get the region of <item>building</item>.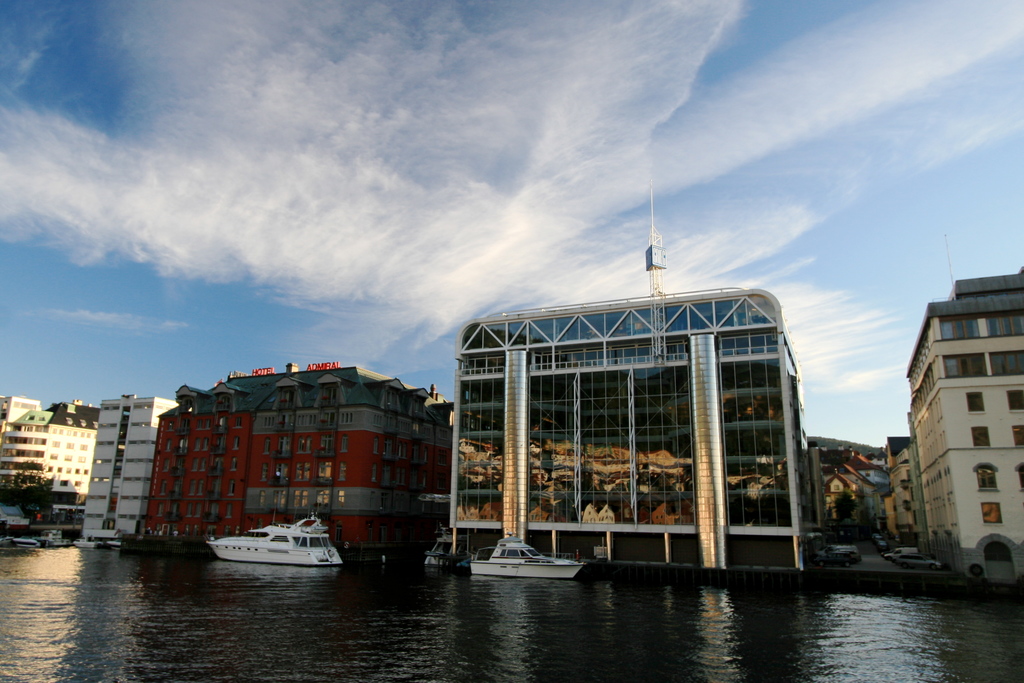
904:264:1023:586.
